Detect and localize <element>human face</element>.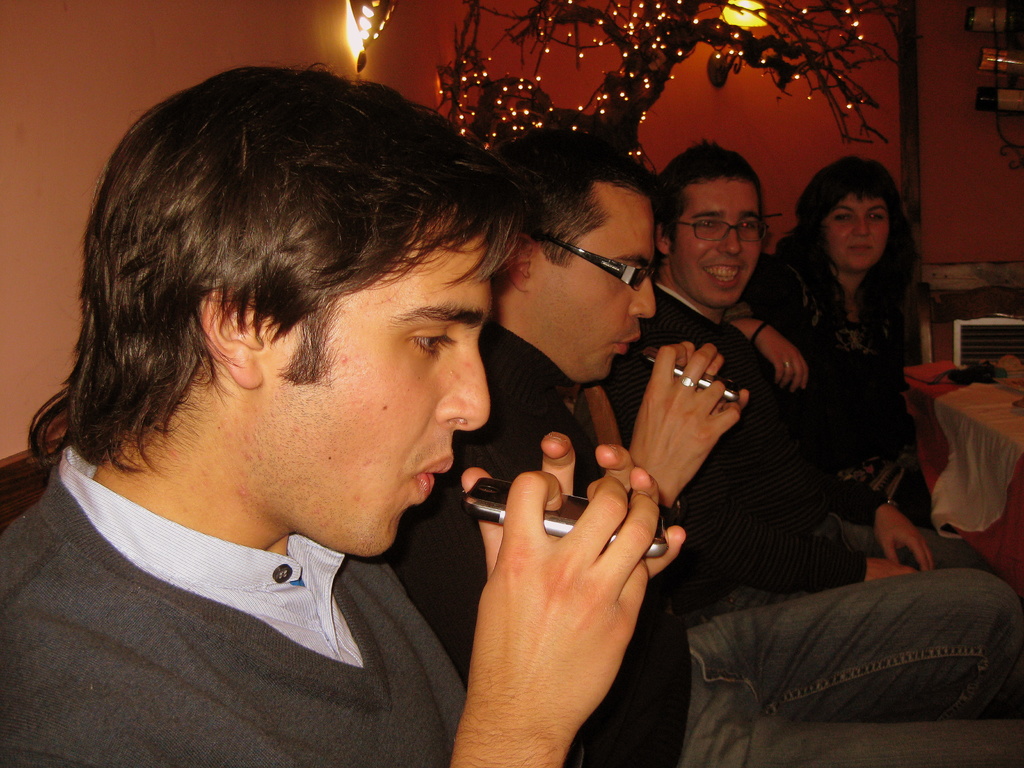
Localized at [675,175,760,310].
